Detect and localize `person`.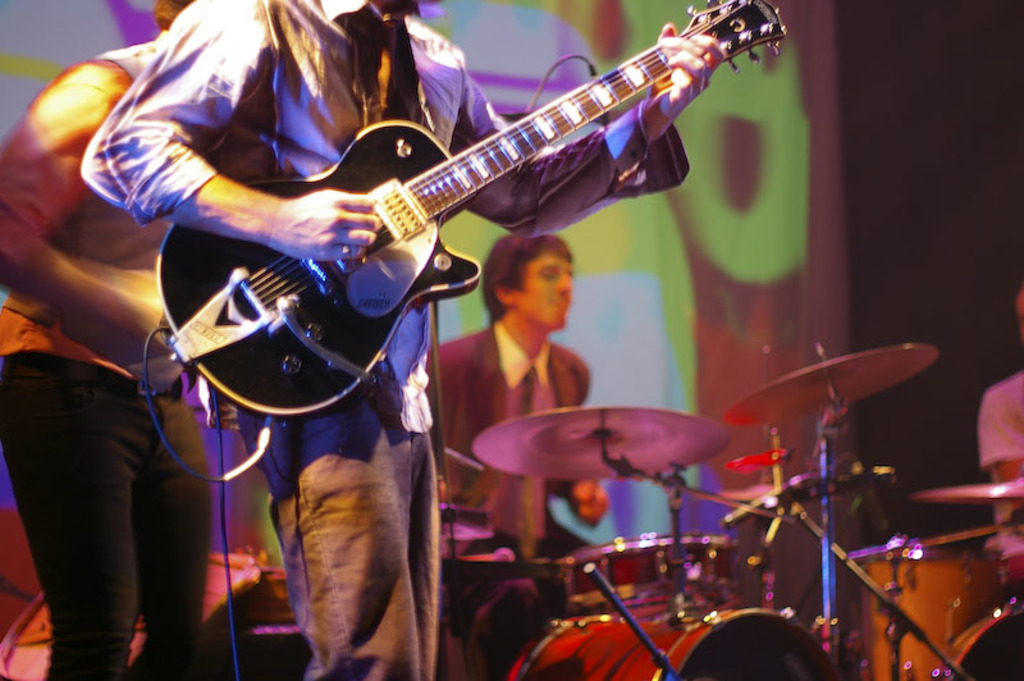
Localized at l=154, t=0, r=728, b=559.
